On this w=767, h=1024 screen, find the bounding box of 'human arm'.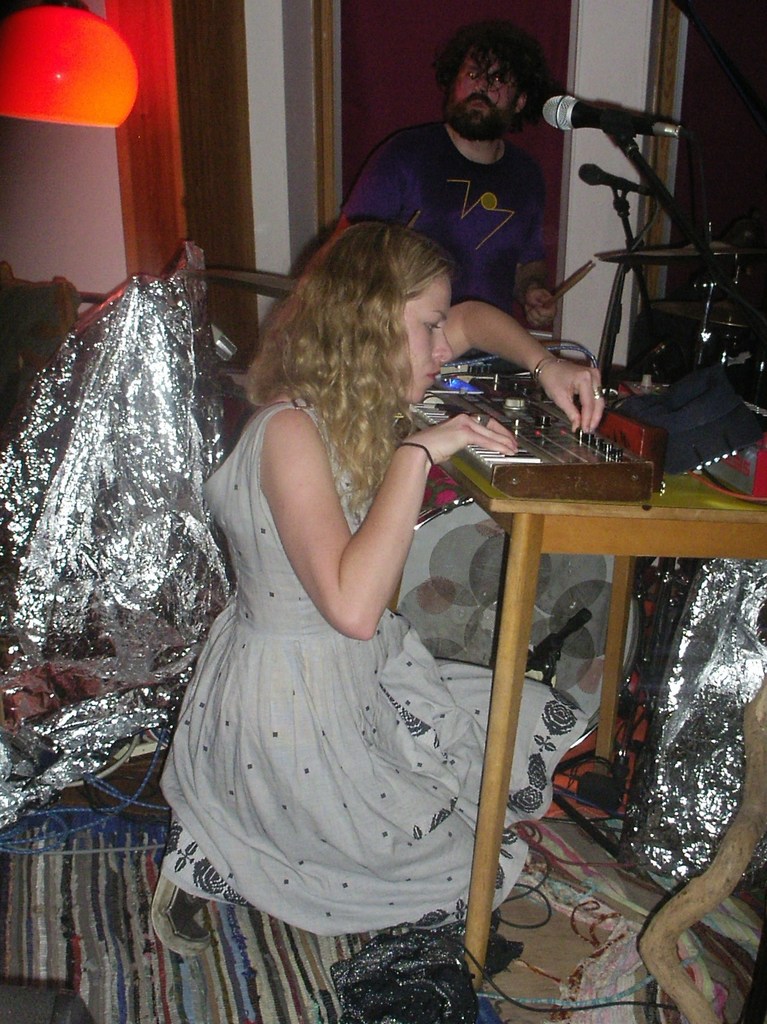
Bounding box: [338, 137, 403, 232].
